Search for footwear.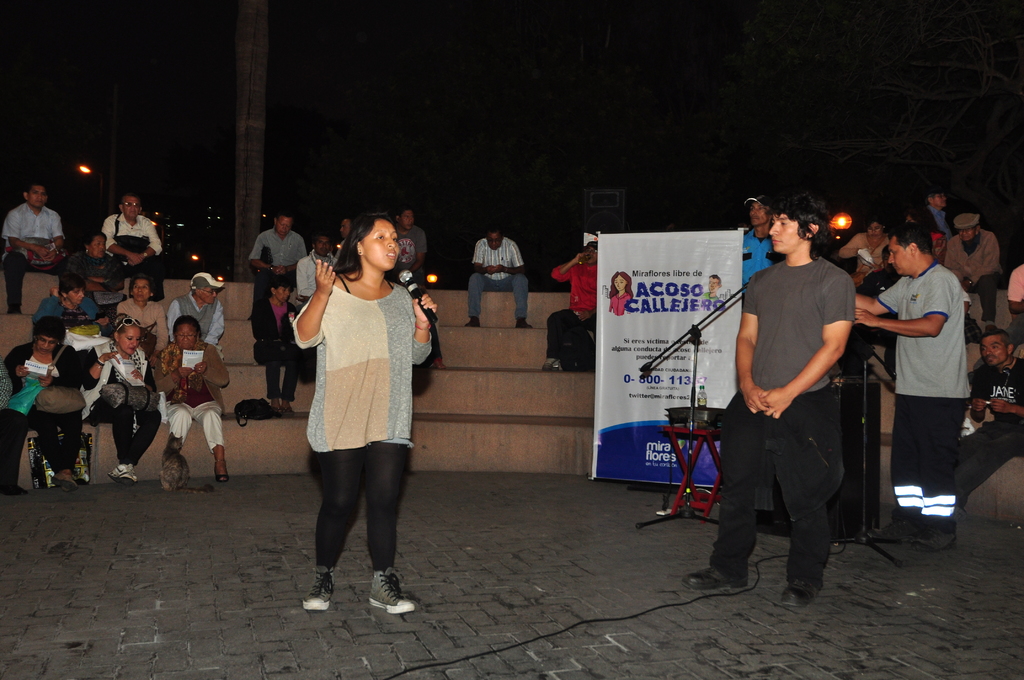
Found at (x1=864, y1=516, x2=918, y2=544).
